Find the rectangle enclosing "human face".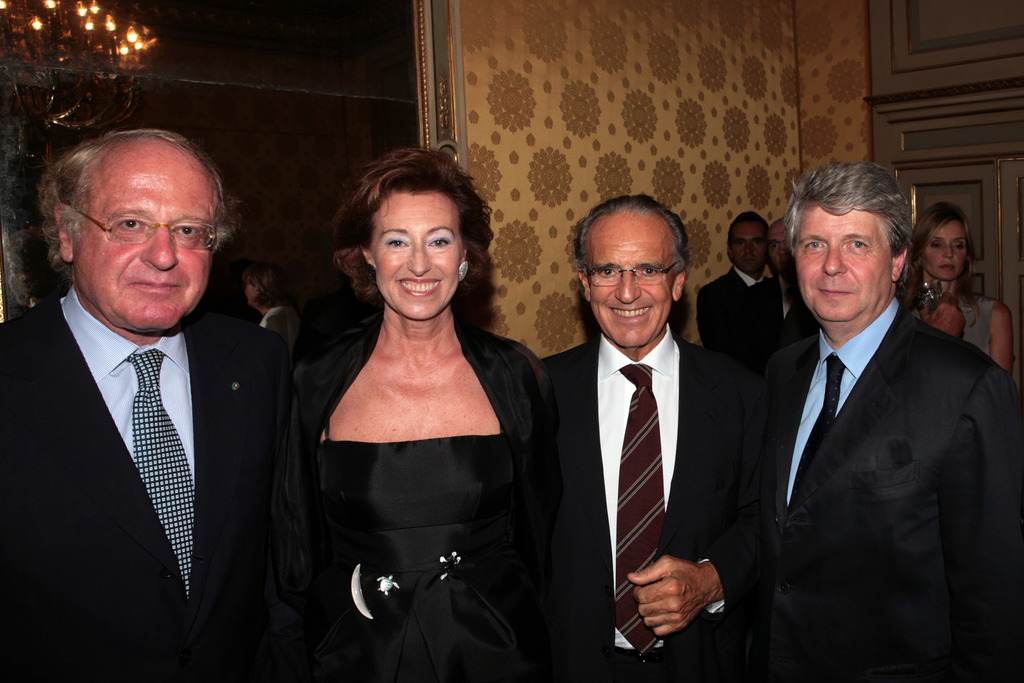
(590,220,678,352).
